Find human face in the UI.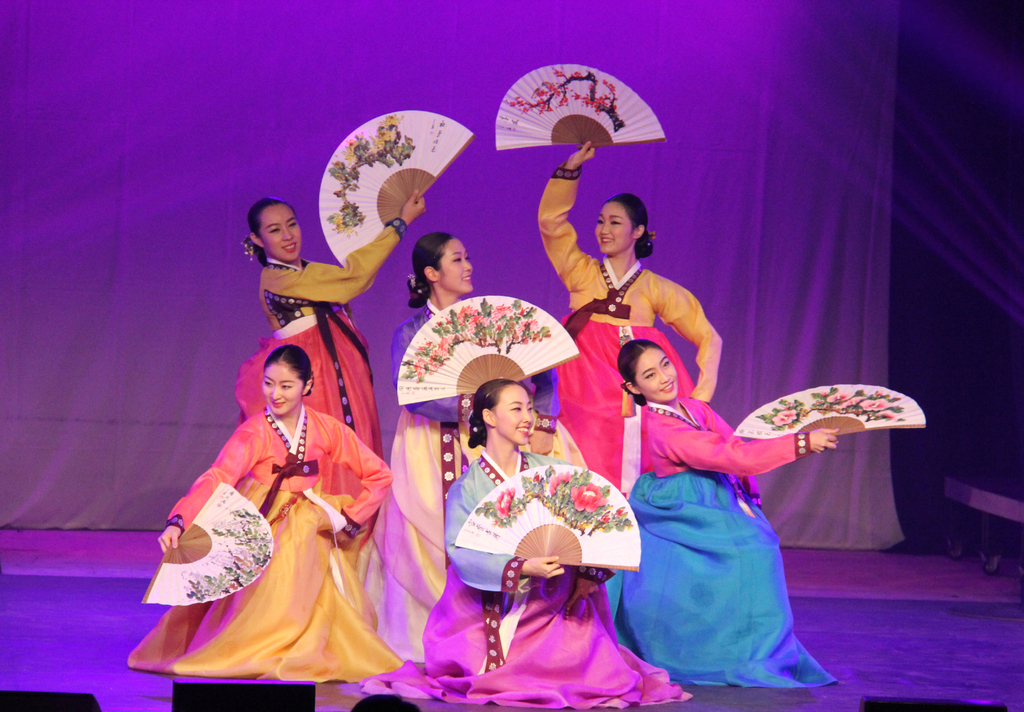
UI element at [639, 350, 675, 398].
